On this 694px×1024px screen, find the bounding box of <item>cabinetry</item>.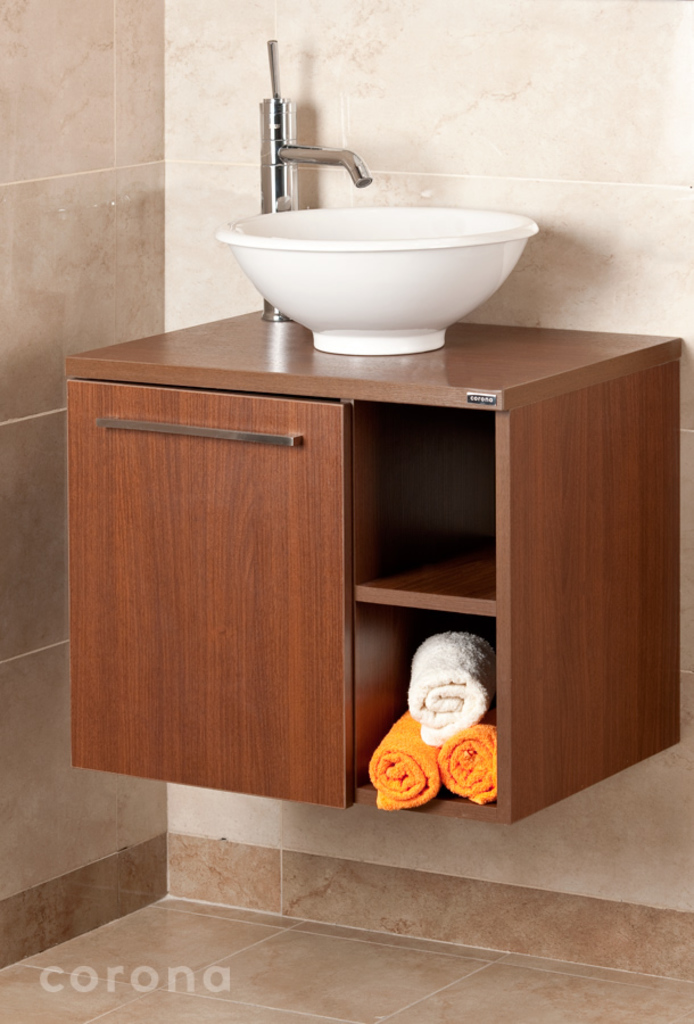
Bounding box: bbox=[64, 305, 681, 825].
